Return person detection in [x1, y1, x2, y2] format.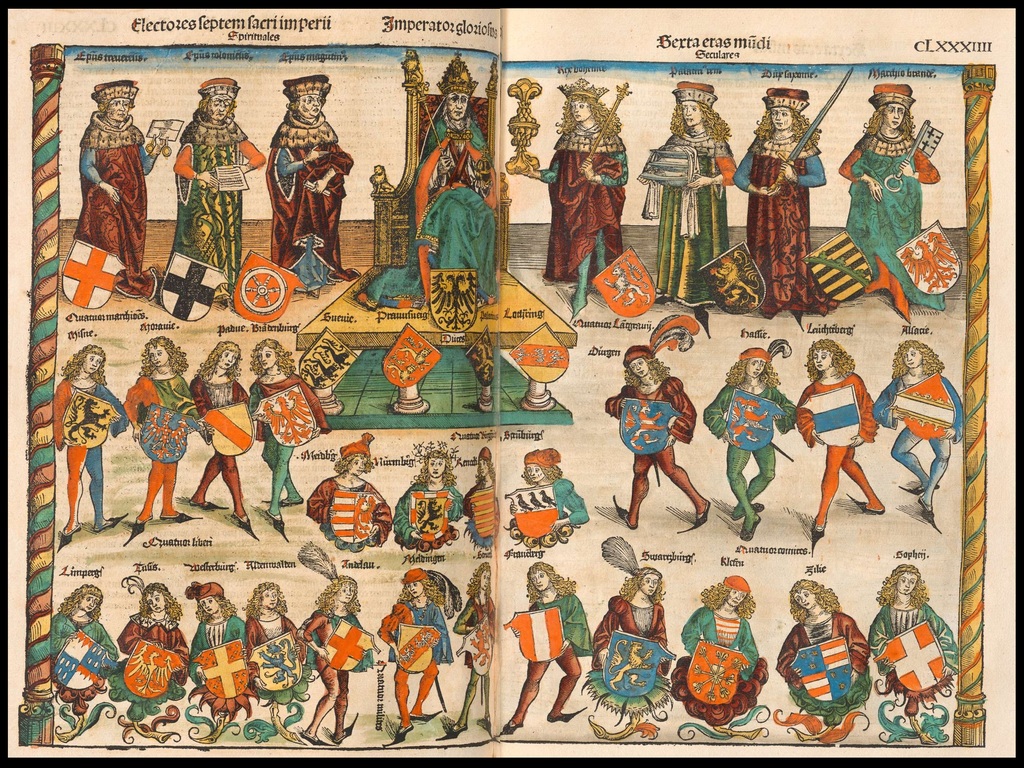
[71, 80, 173, 305].
